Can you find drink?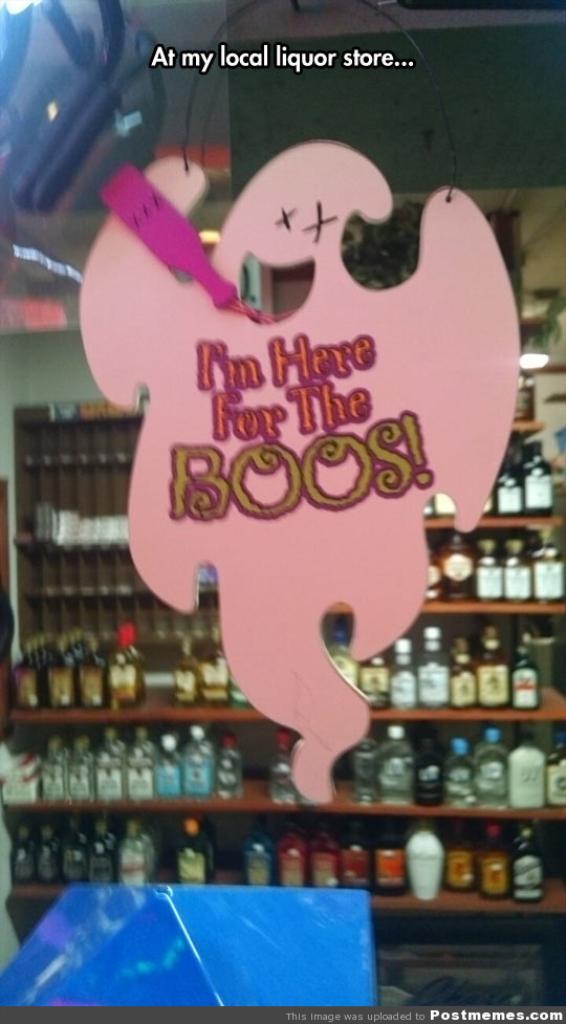
Yes, bounding box: box=[480, 825, 508, 897].
